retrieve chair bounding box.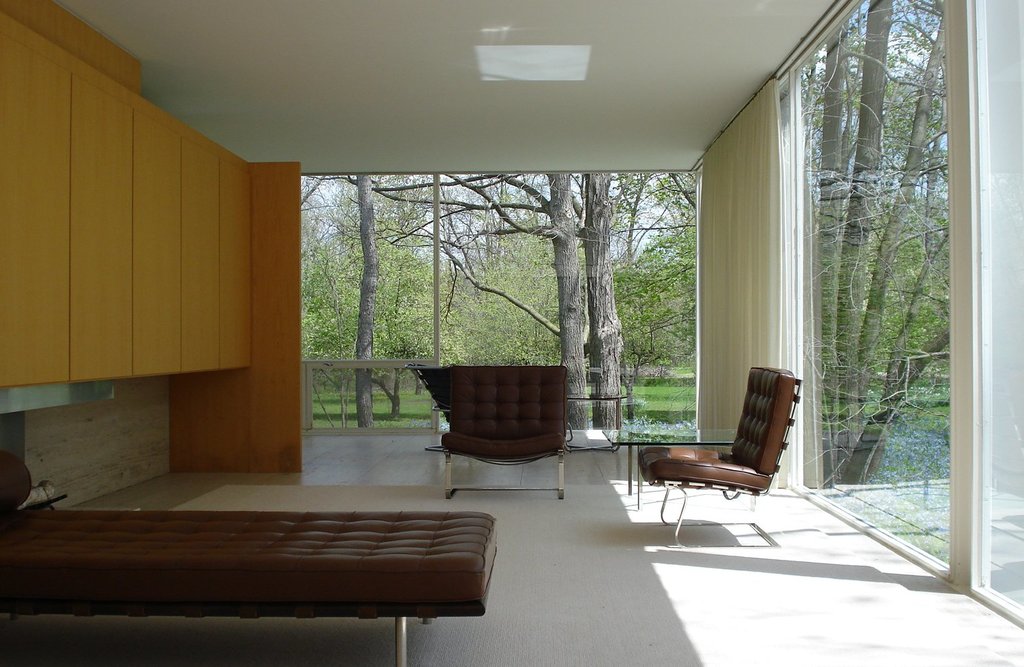
Bounding box: [407,365,454,452].
